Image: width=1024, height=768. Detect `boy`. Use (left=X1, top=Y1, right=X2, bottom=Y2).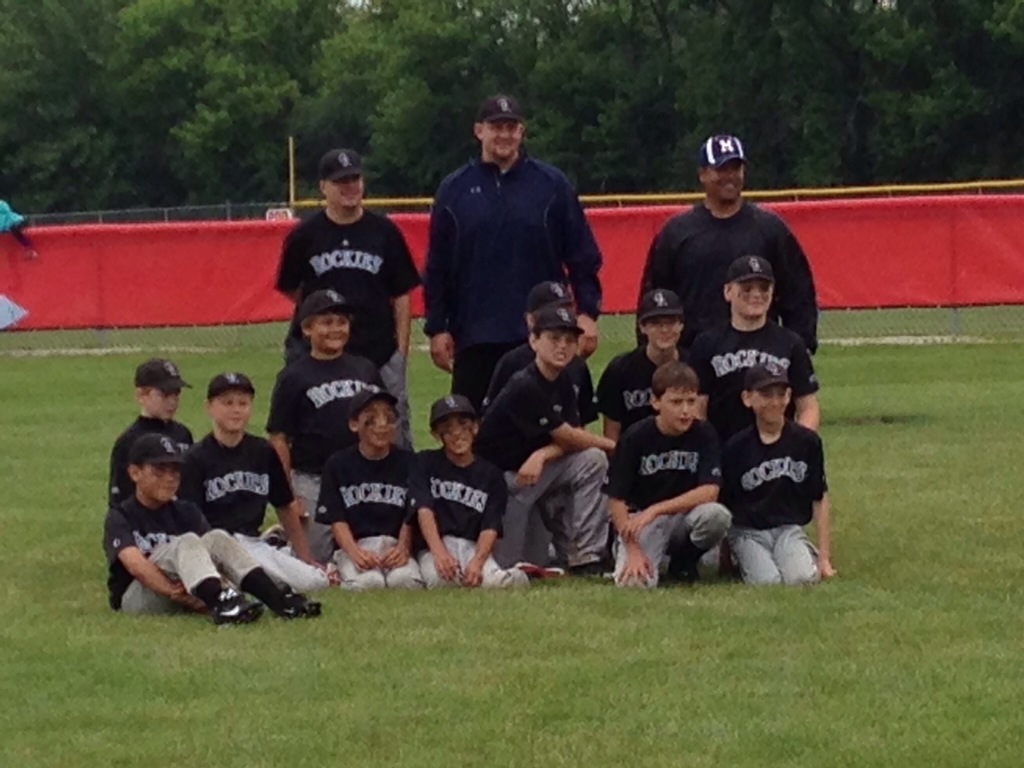
(left=188, top=376, right=338, bottom=597).
